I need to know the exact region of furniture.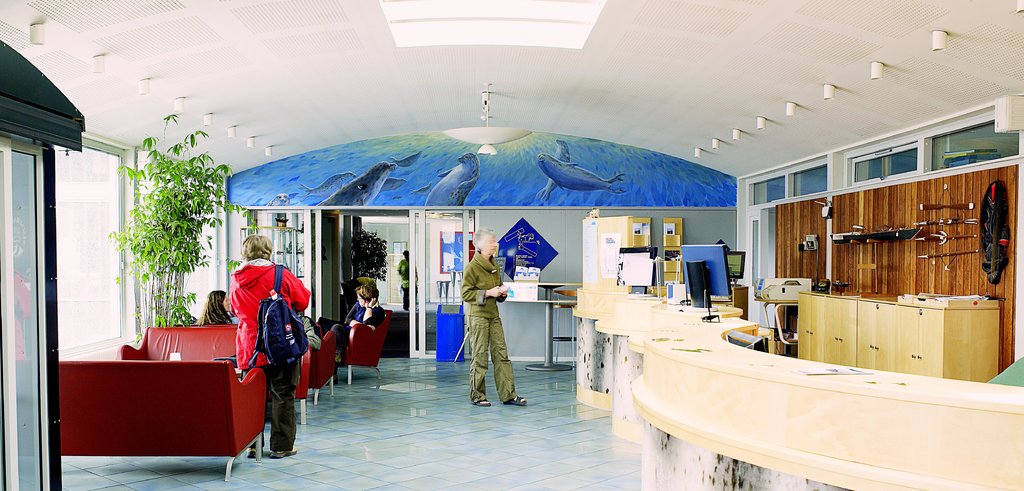
Region: (x1=314, y1=331, x2=339, y2=408).
